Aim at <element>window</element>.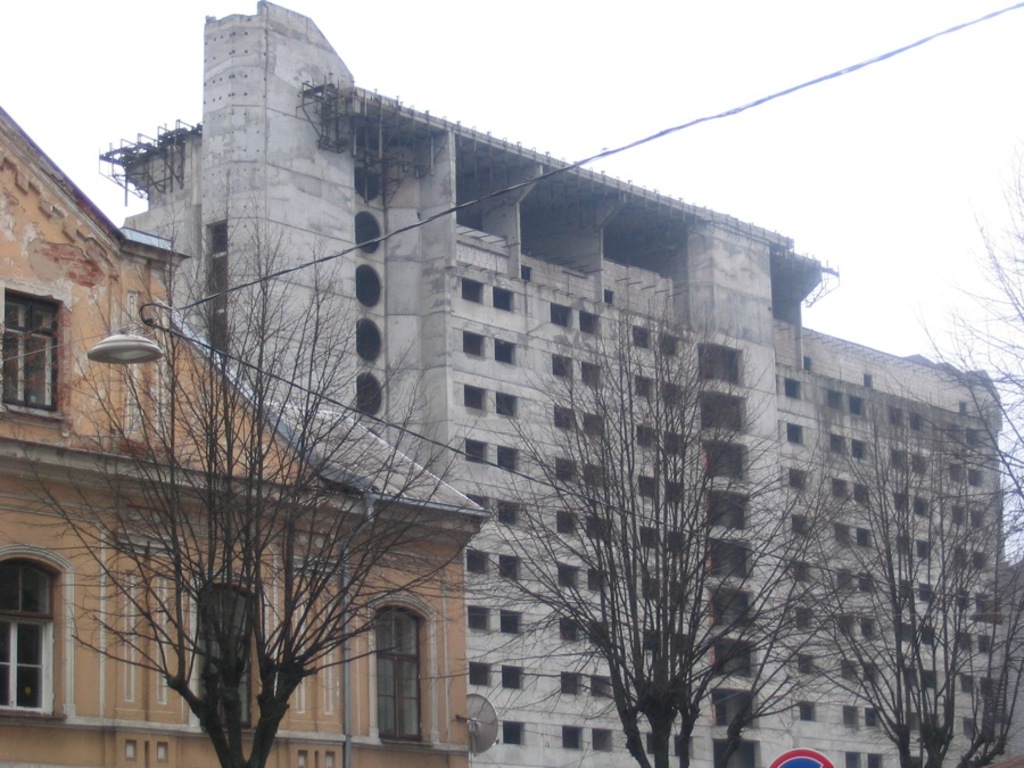
Aimed at (x1=966, y1=719, x2=983, y2=738).
